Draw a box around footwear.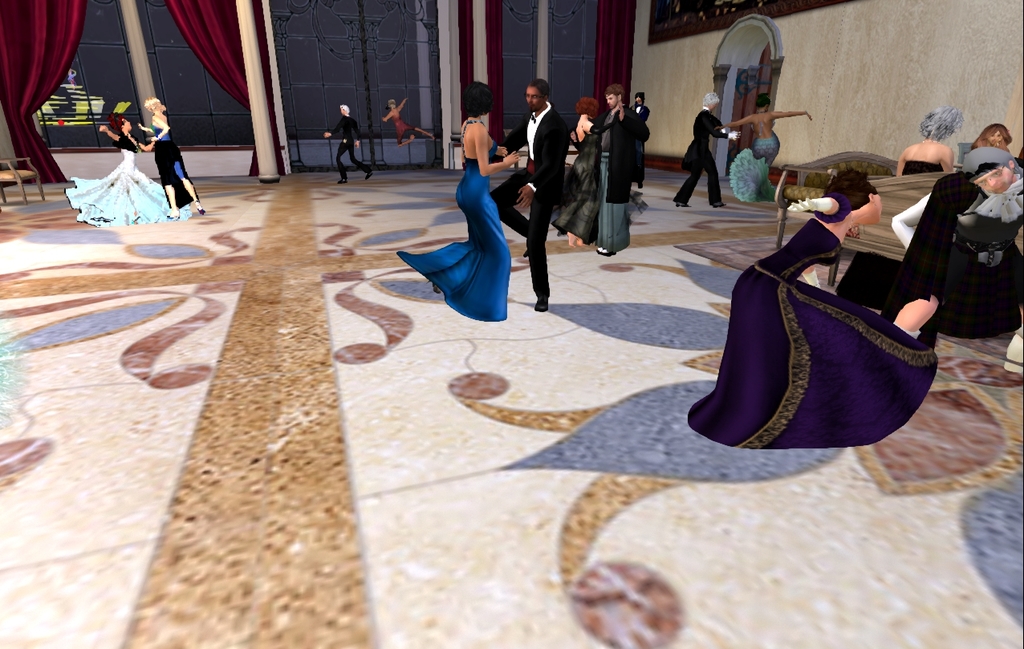
box=[190, 200, 203, 216].
